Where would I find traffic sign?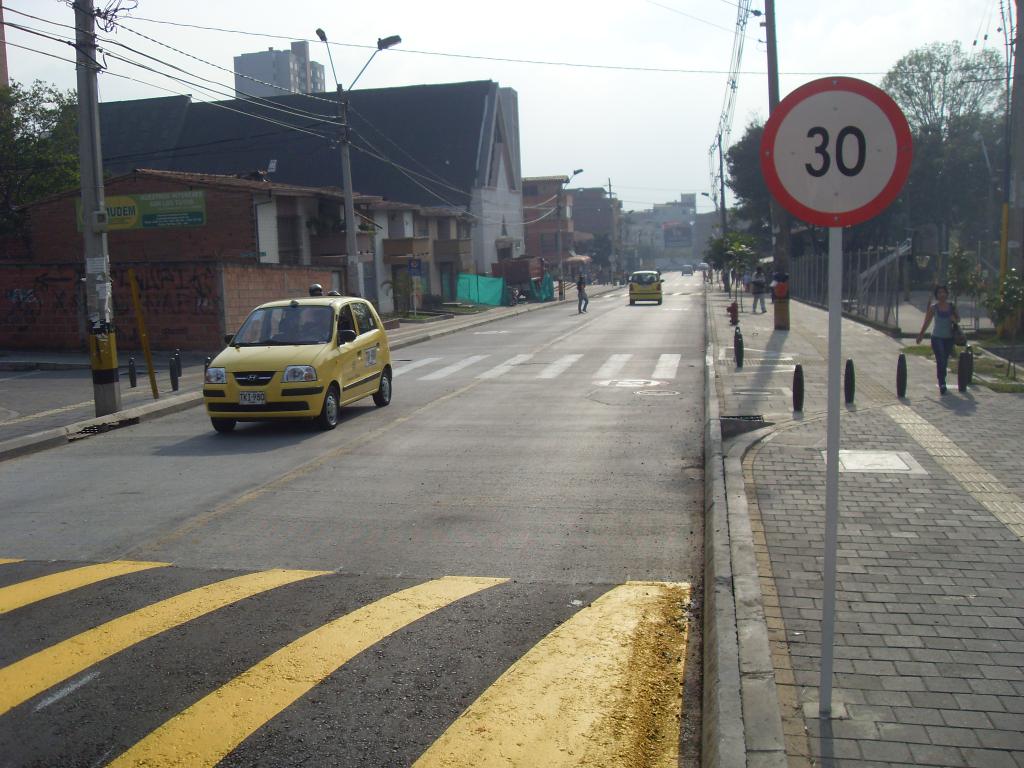
At (left=759, top=78, right=912, bottom=230).
